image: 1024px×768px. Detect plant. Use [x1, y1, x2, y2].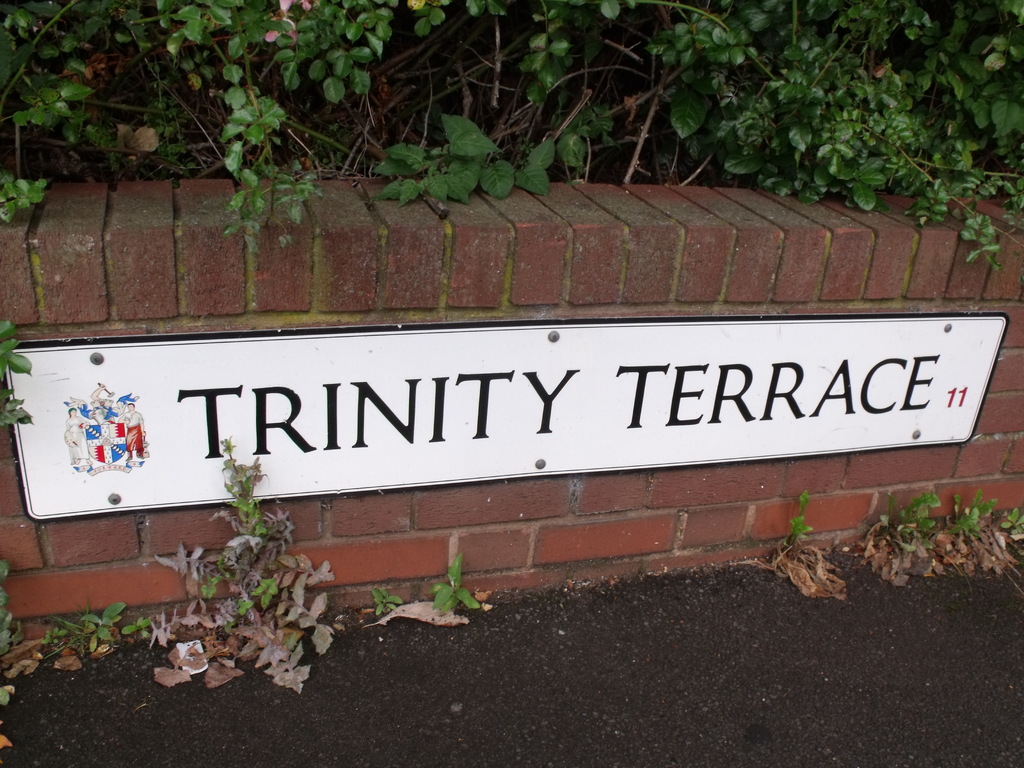
[0, 554, 22, 704].
